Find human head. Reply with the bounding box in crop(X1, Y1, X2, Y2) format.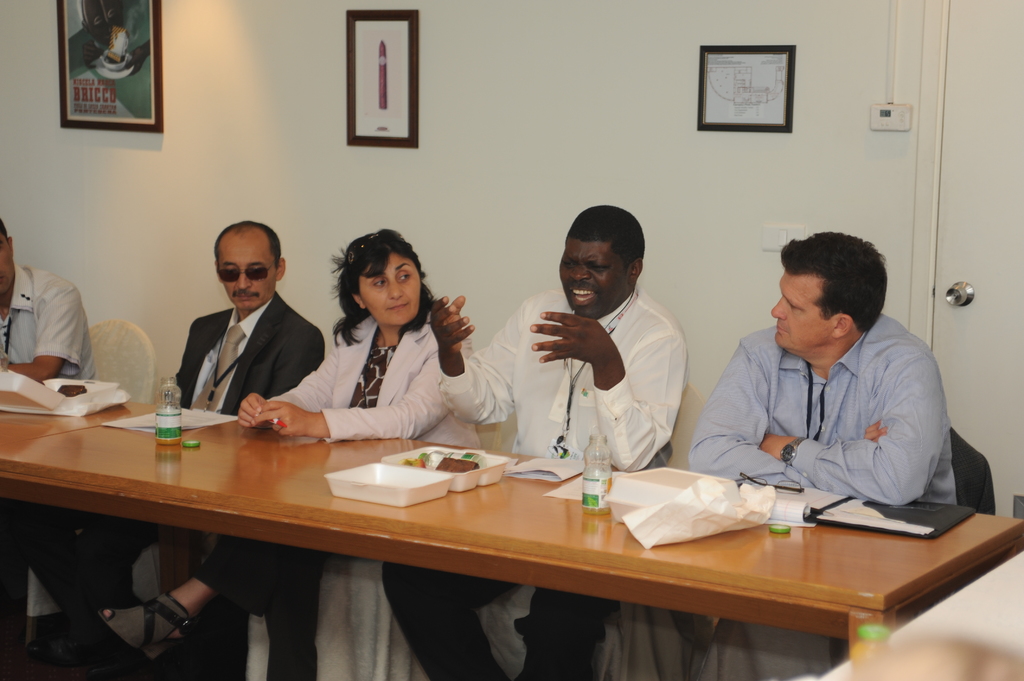
crop(337, 231, 428, 330).
